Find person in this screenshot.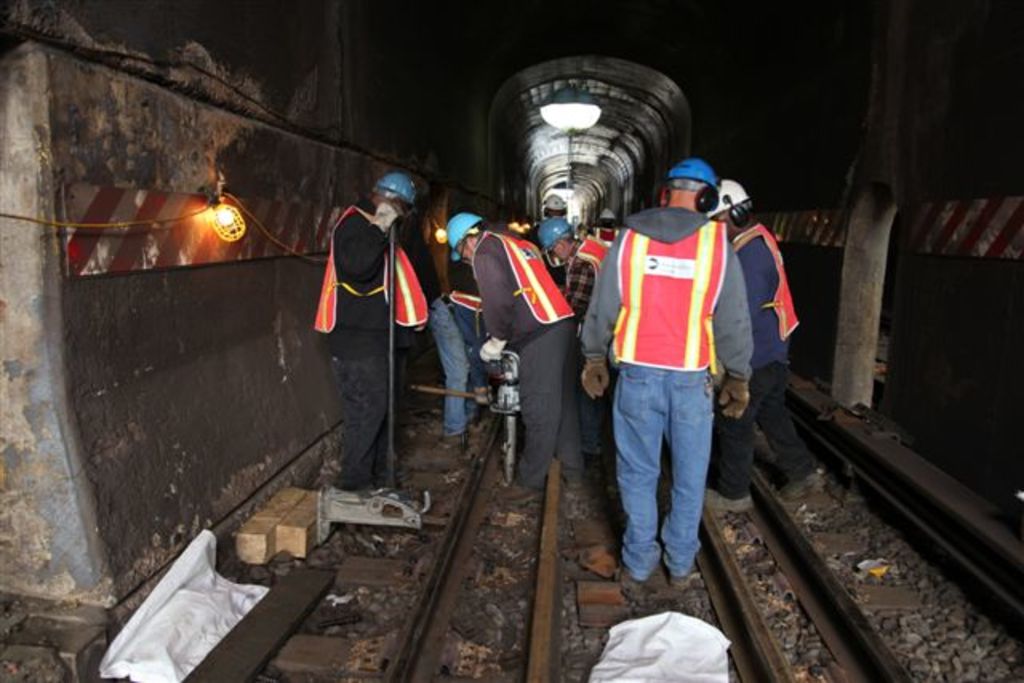
The bounding box for person is 704,171,827,502.
